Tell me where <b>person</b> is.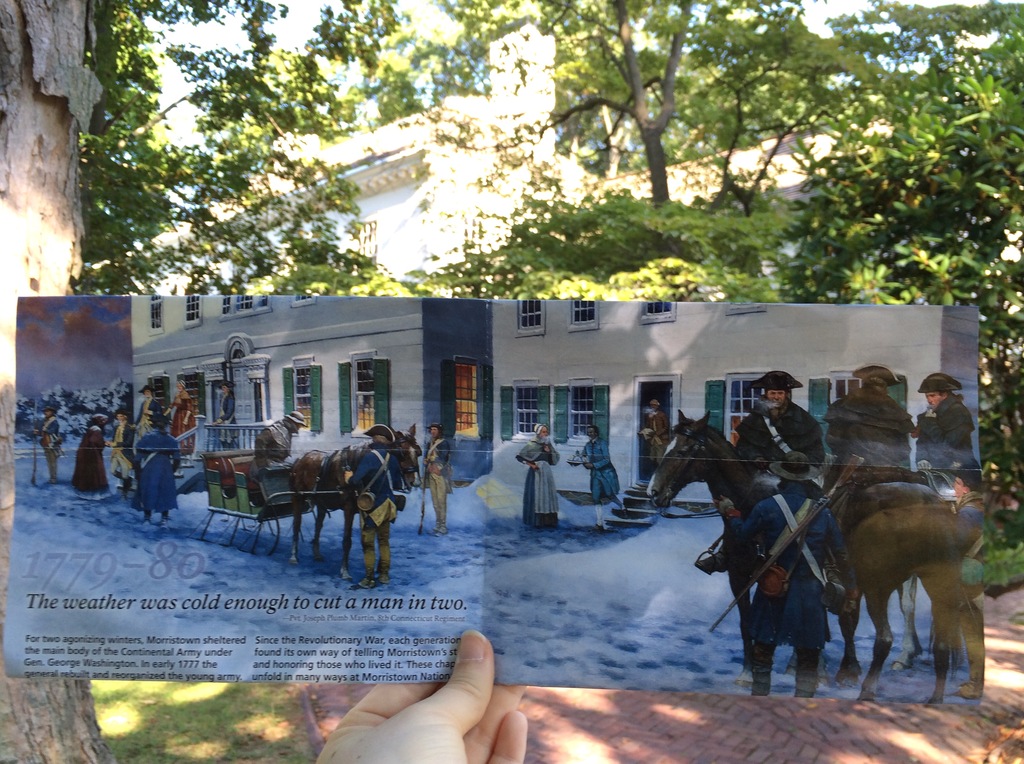
<b>person</b> is at <region>908, 366, 982, 494</region>.
